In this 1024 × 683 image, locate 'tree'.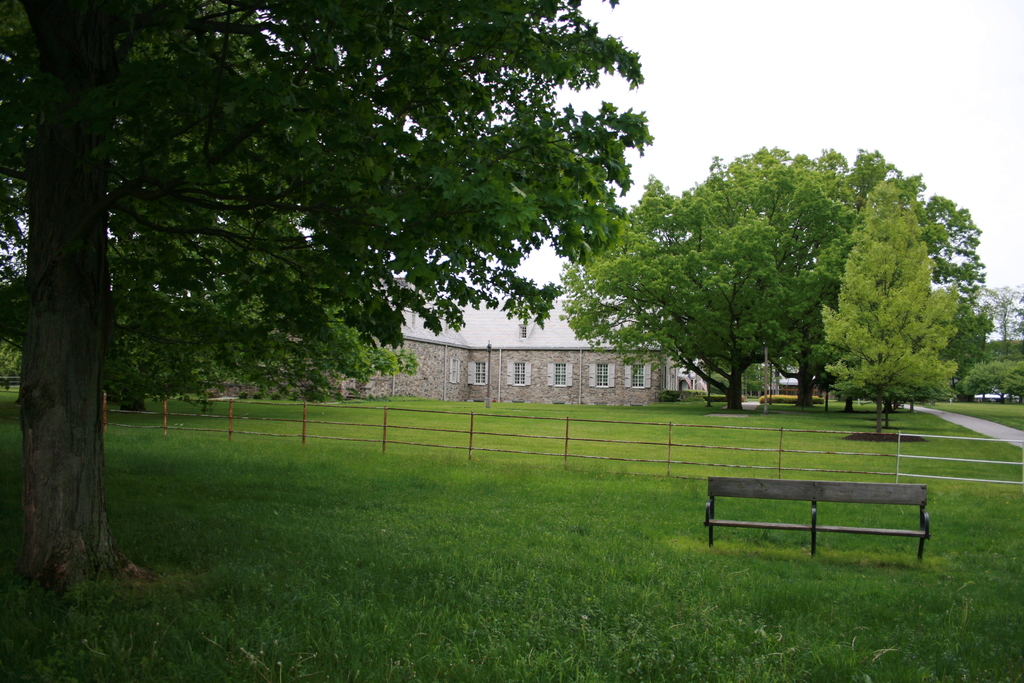
Bounding box: {"left": 15, "top": 0, "right": 655, "bottom": 600}.
